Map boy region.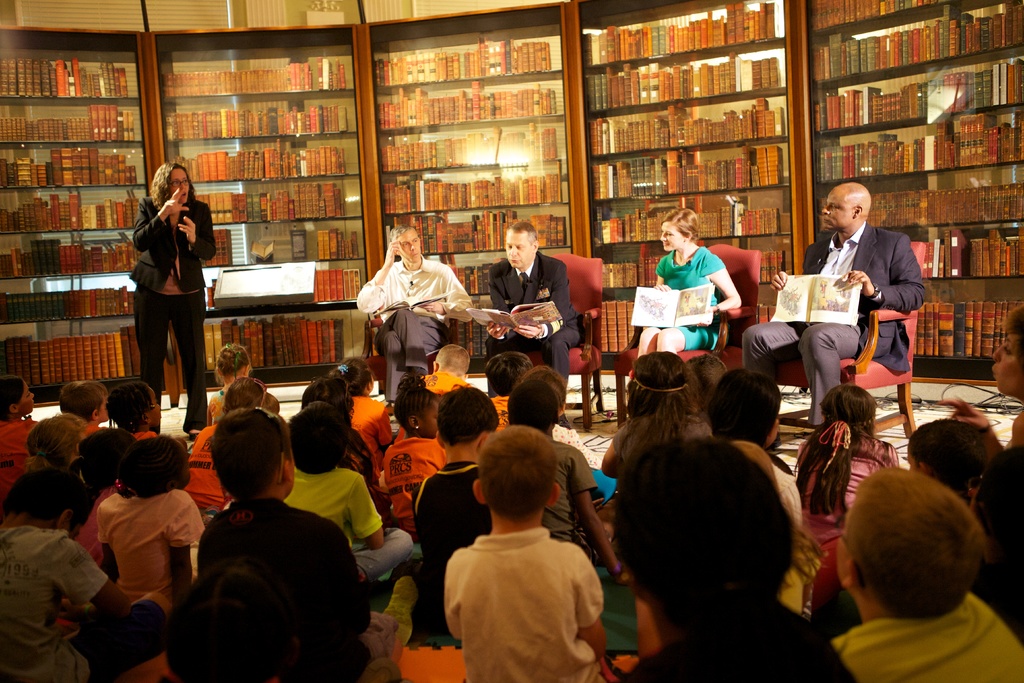
Mapped to bbox=[444, 421, 611, 682].
